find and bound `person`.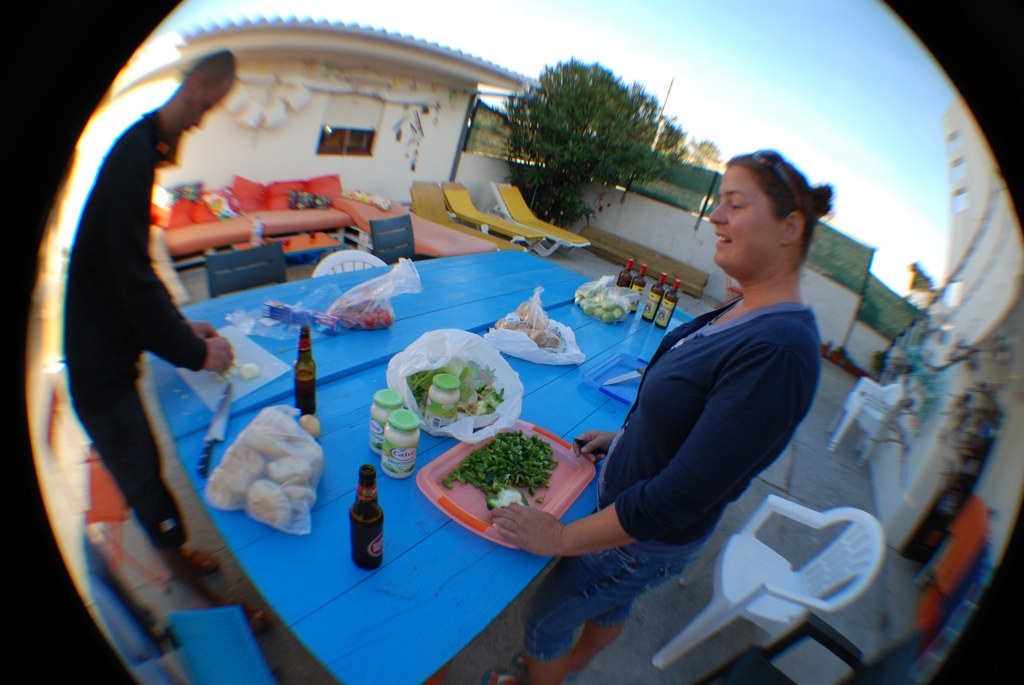
Bound: [489,150,836,684].
